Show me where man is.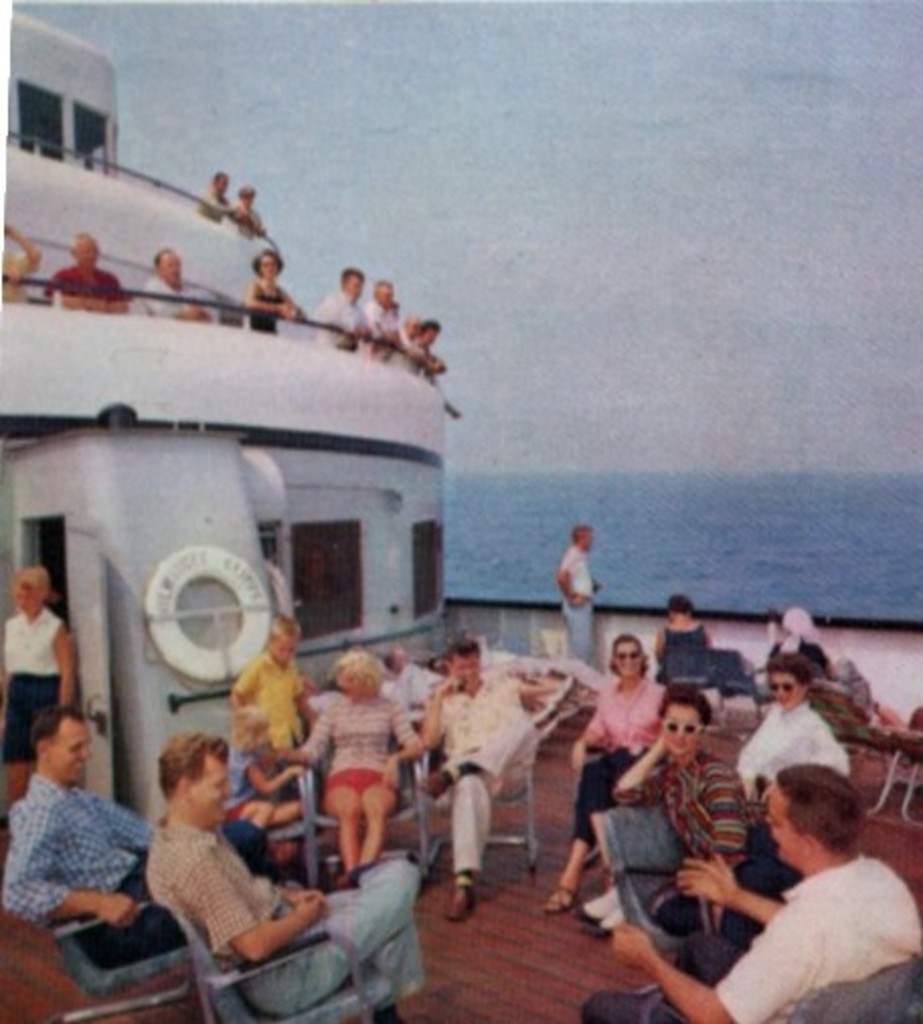
man is at [x1=0, y1=708, x2=289, y2=953].
